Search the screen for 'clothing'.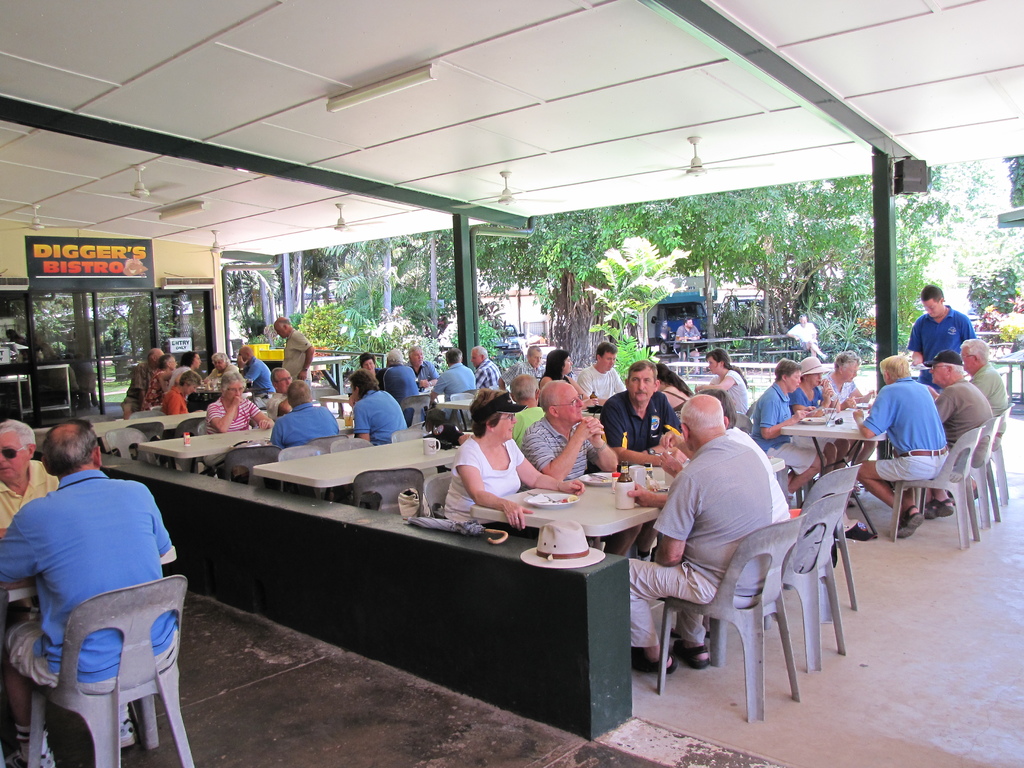
Found at box=[787, 382, 838, 451].
